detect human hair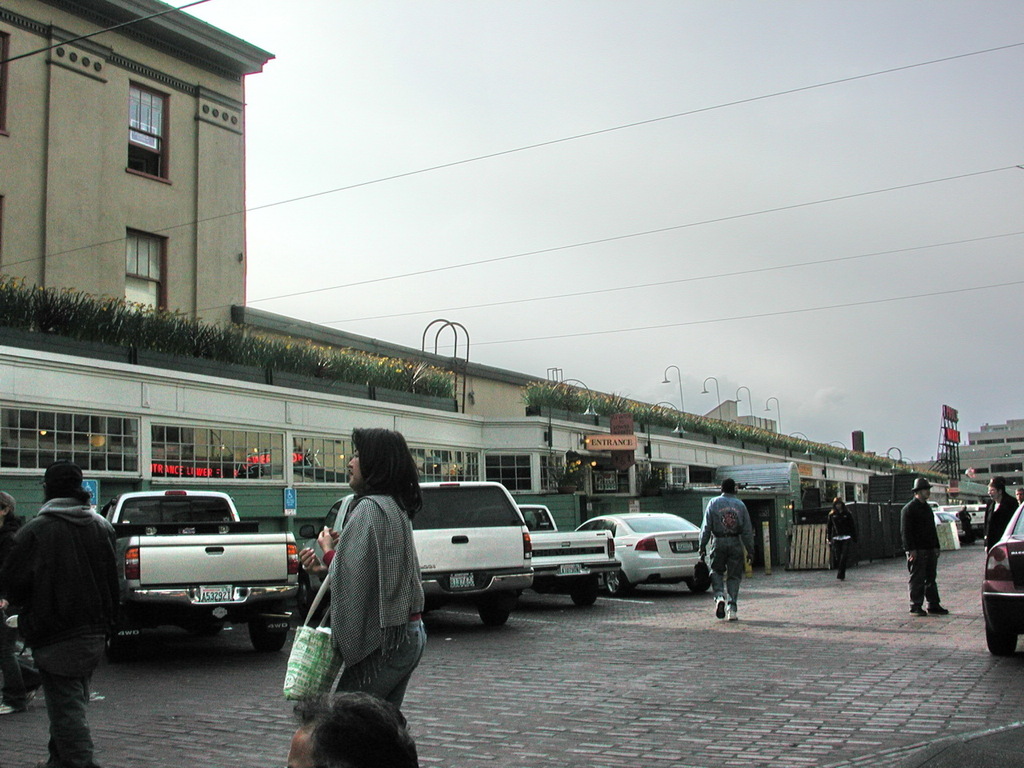
(0,490,19,525)
